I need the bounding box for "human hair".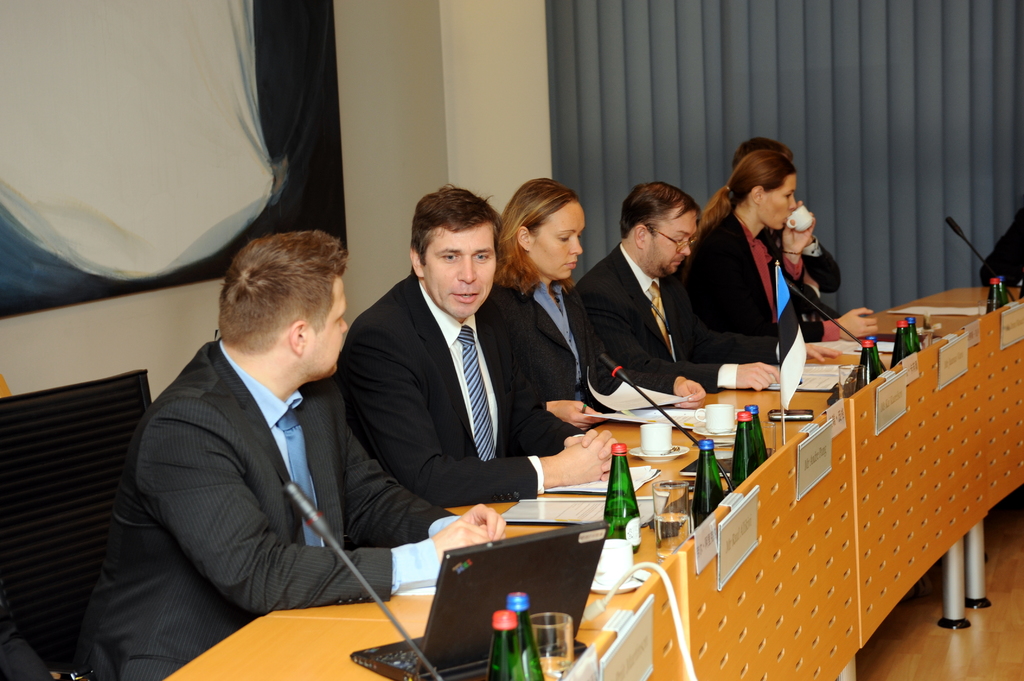
Here it is: BBox(492, 170, 597, 292).
